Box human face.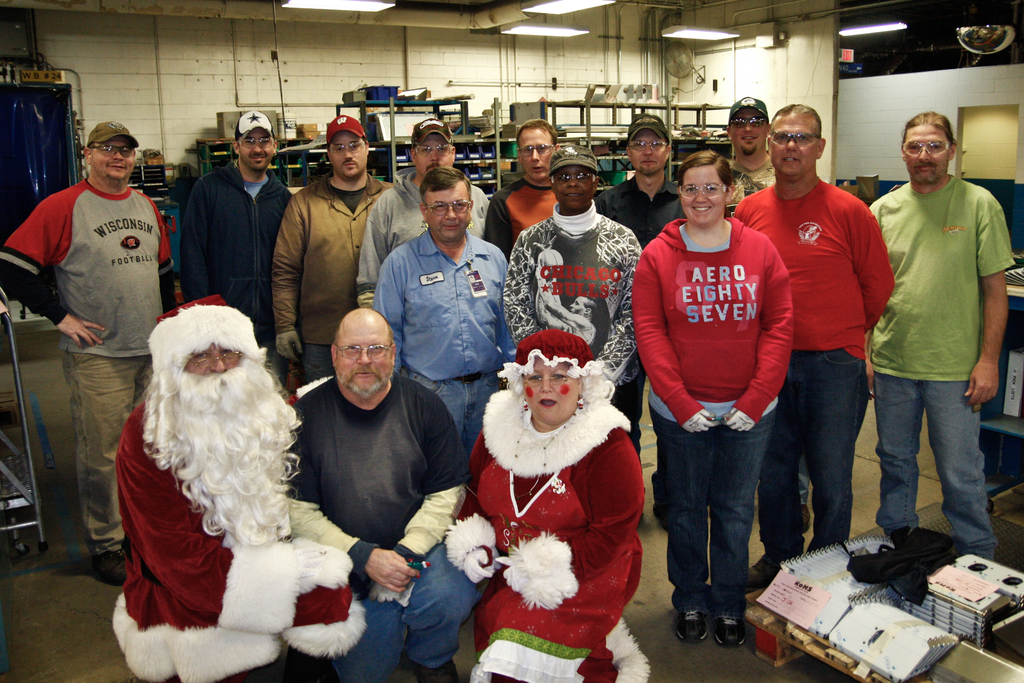
<box>184,348,239,375</box>.
